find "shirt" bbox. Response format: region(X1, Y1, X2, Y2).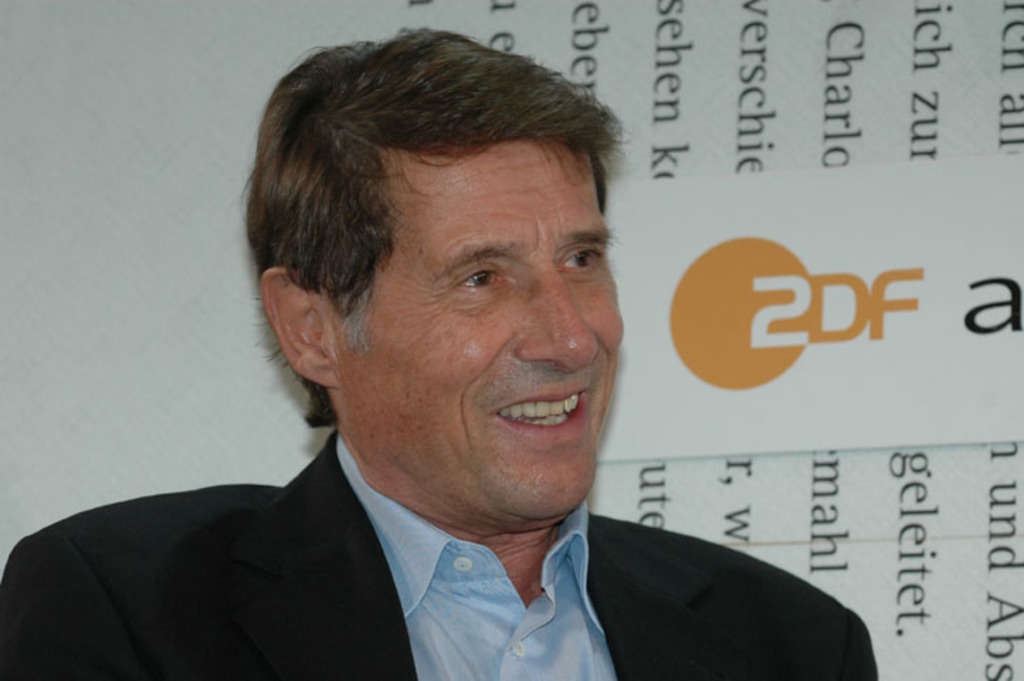
region(338, 440, 613, 678).
